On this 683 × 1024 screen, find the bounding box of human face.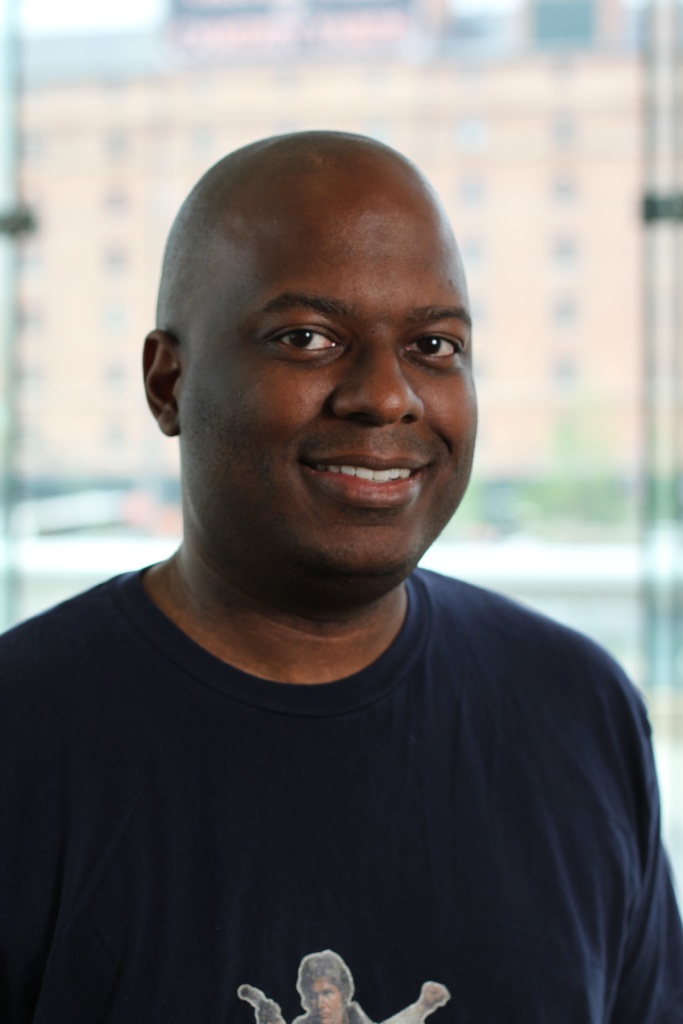
Bounding box: locate(176, 181, 481, 575).
